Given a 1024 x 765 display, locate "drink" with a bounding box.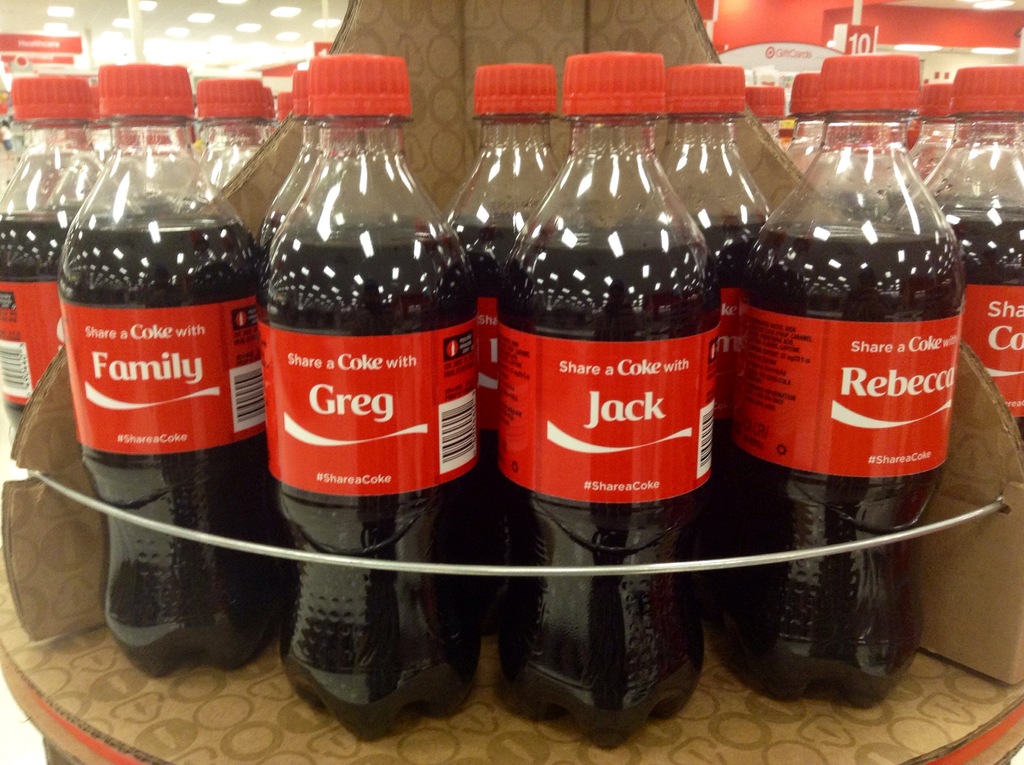
Located: Rect(255, 49, 477, 743).
